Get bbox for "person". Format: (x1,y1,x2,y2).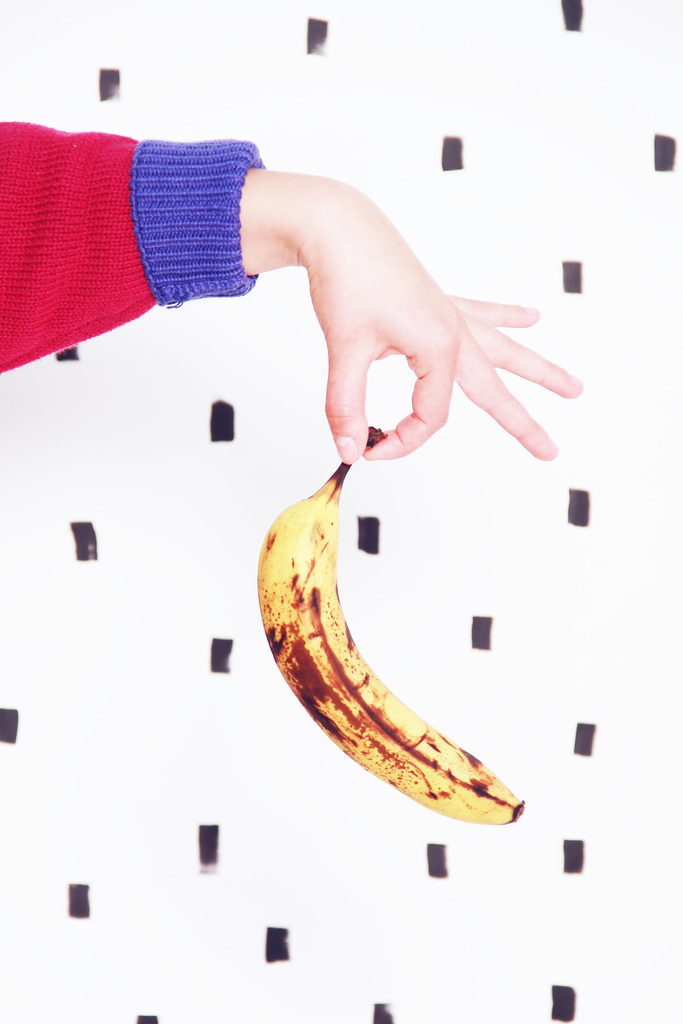
(0,121,584,464).
